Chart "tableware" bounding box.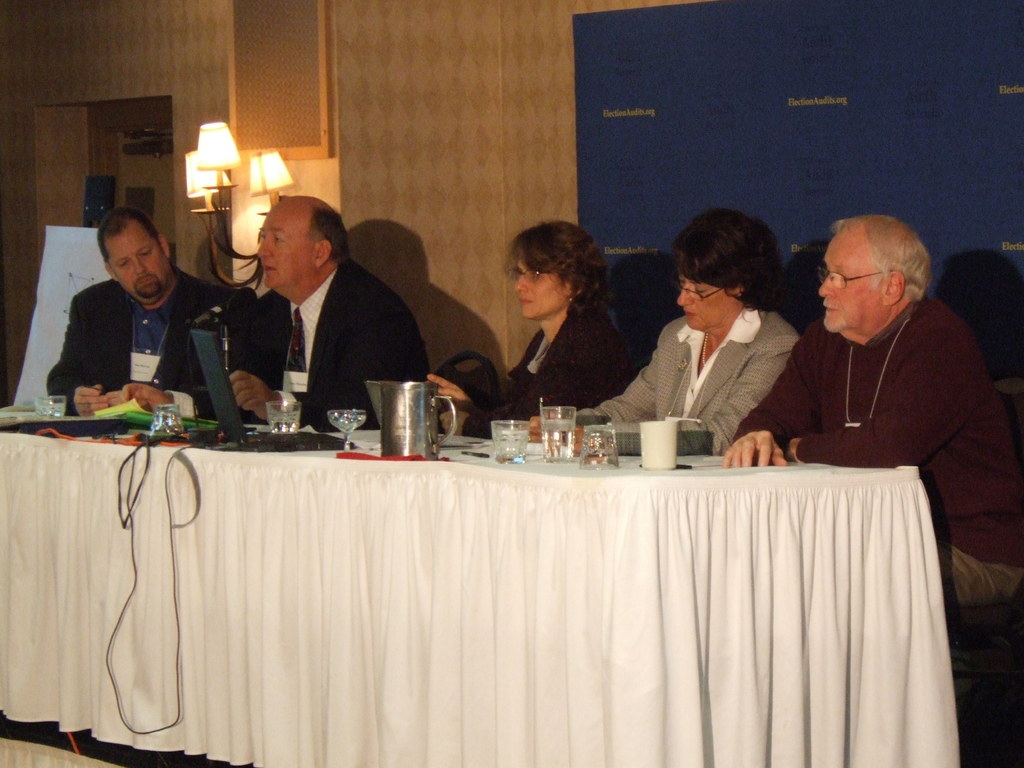
Charted: {"left": 636, "top": 417, "right": 678, "bottom": 471}.
